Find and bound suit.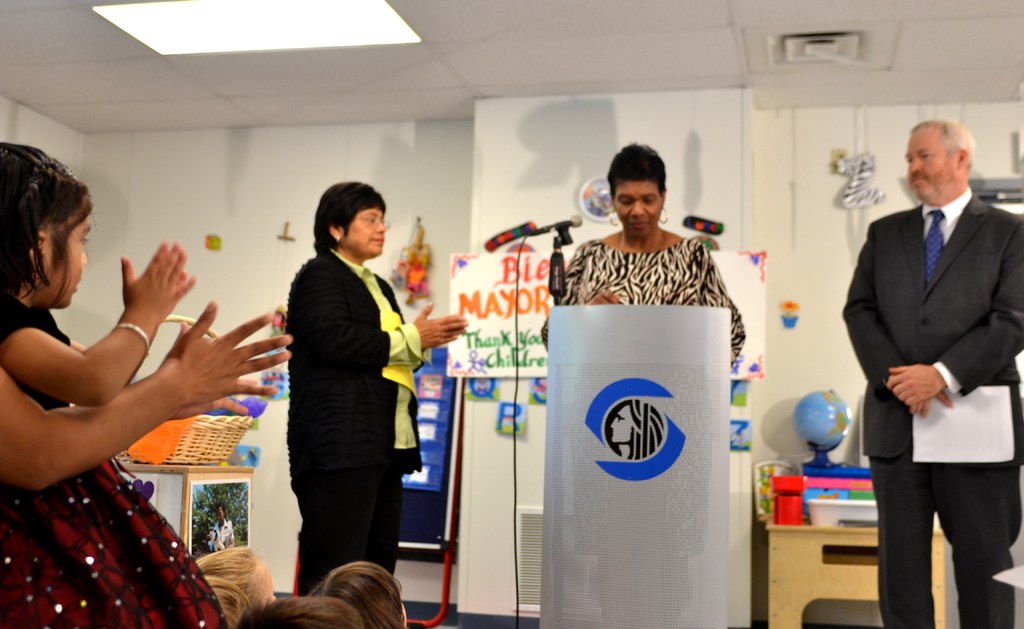
Bound: 849 106 1011 626.
